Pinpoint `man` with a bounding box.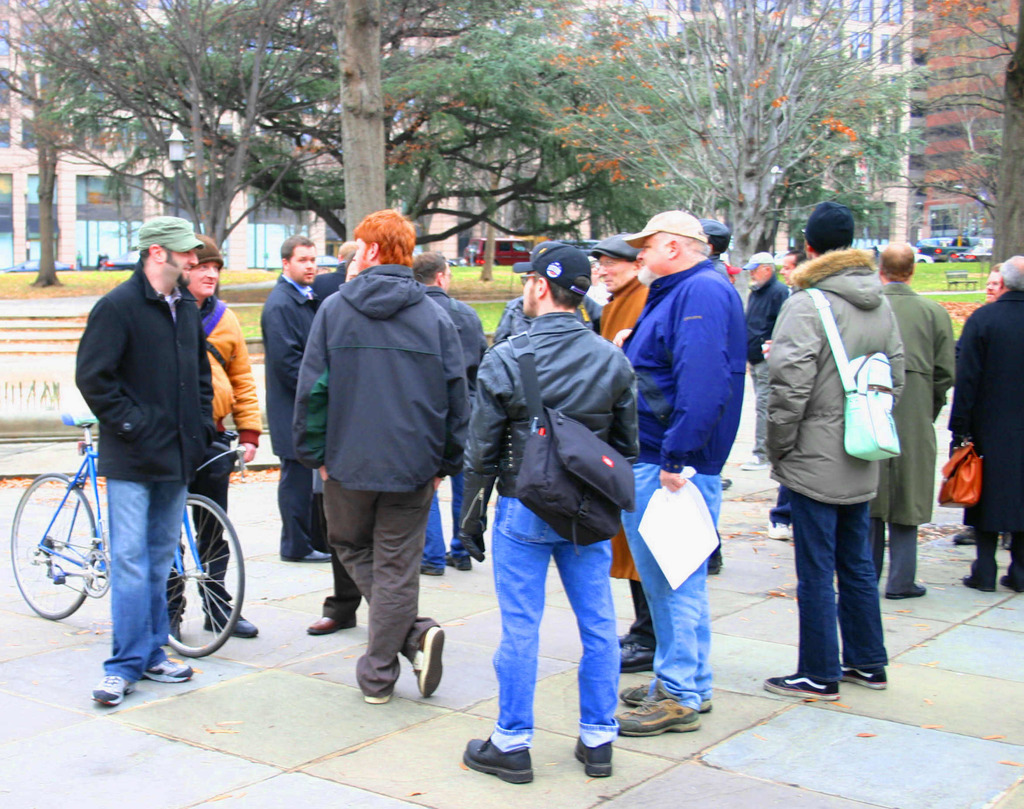
<region>298, 236, 357, 339</region>.
